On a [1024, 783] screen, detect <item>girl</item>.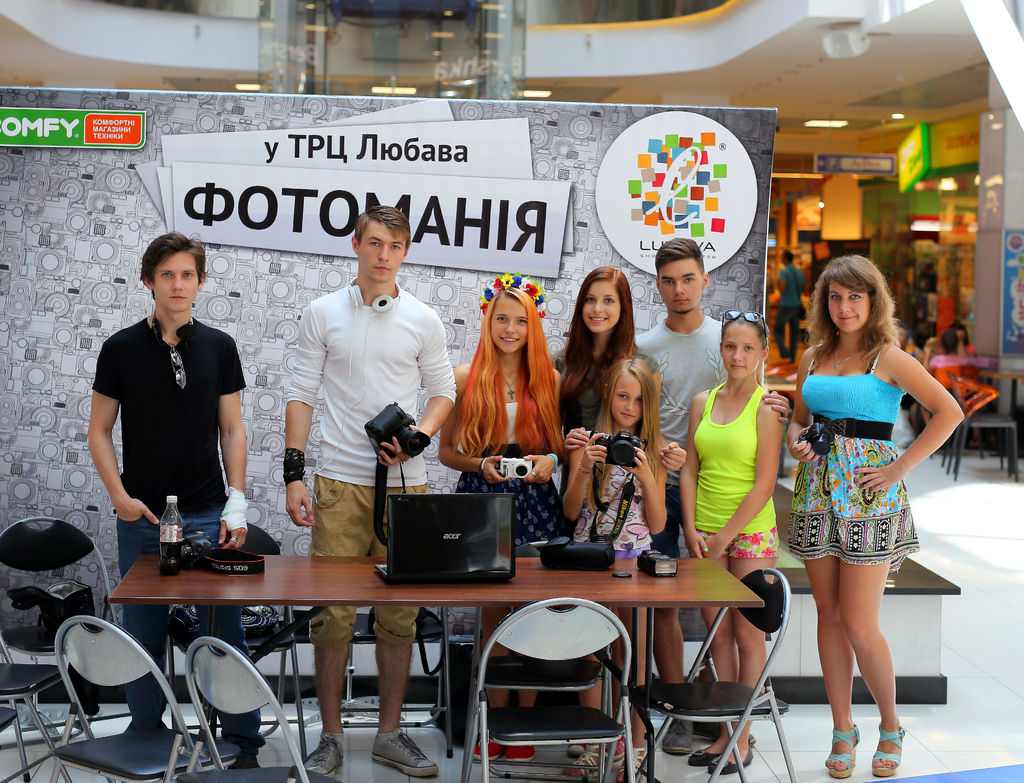
detection(675, 313, 780, 779).
